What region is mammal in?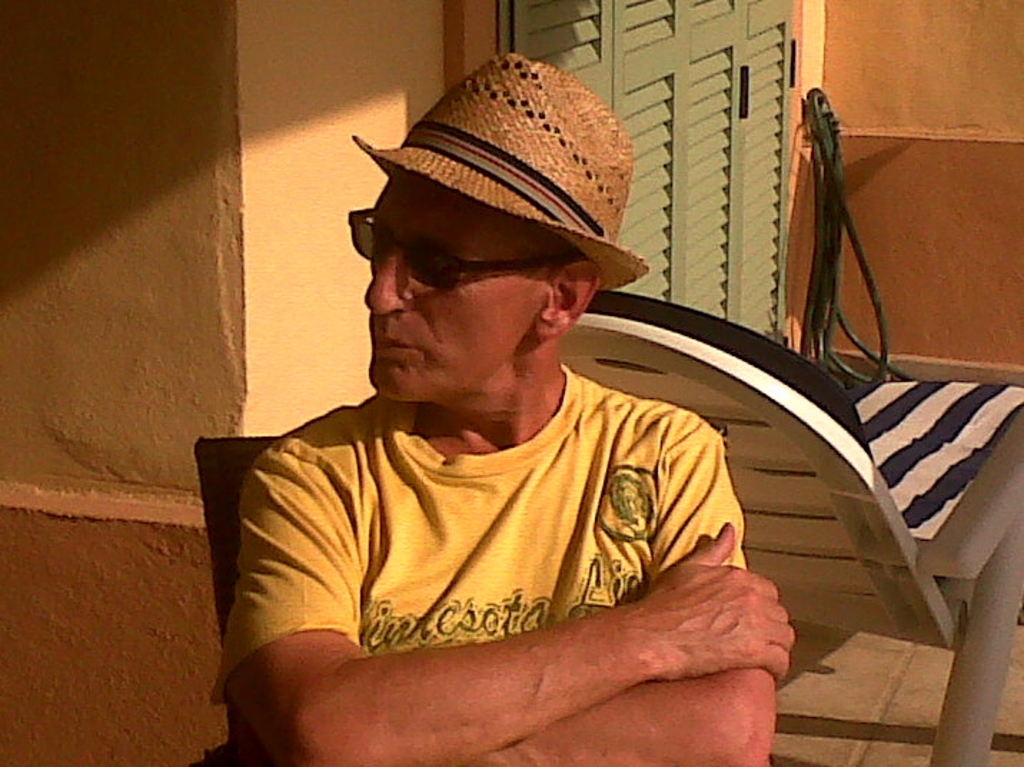
box(205, 50, 792, 764).
